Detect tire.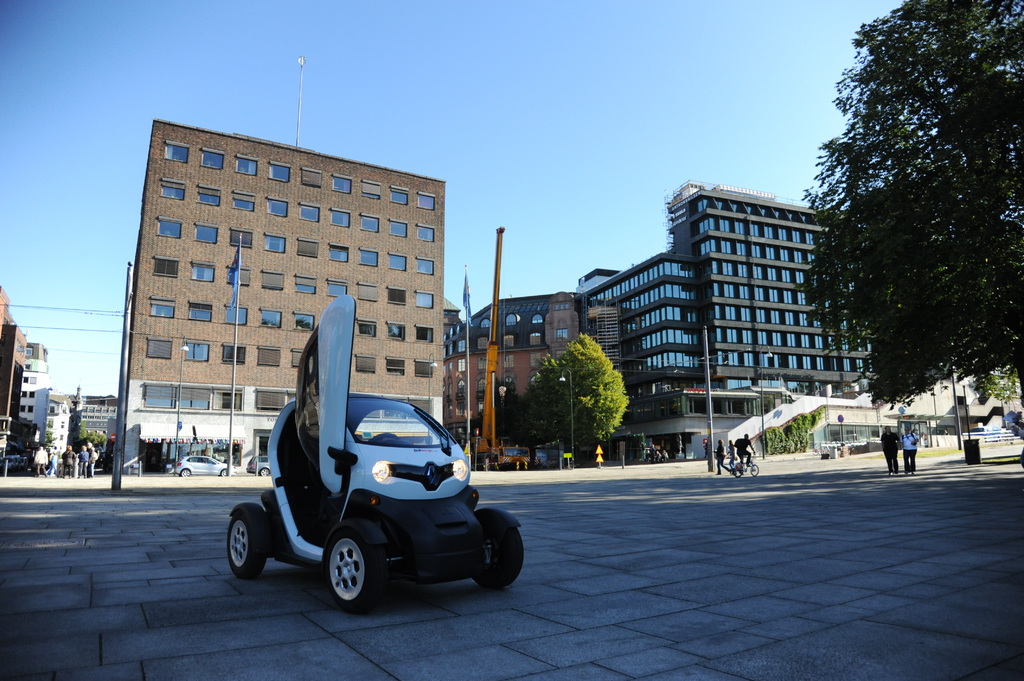
Detected at [320, 520, 387, 609].
